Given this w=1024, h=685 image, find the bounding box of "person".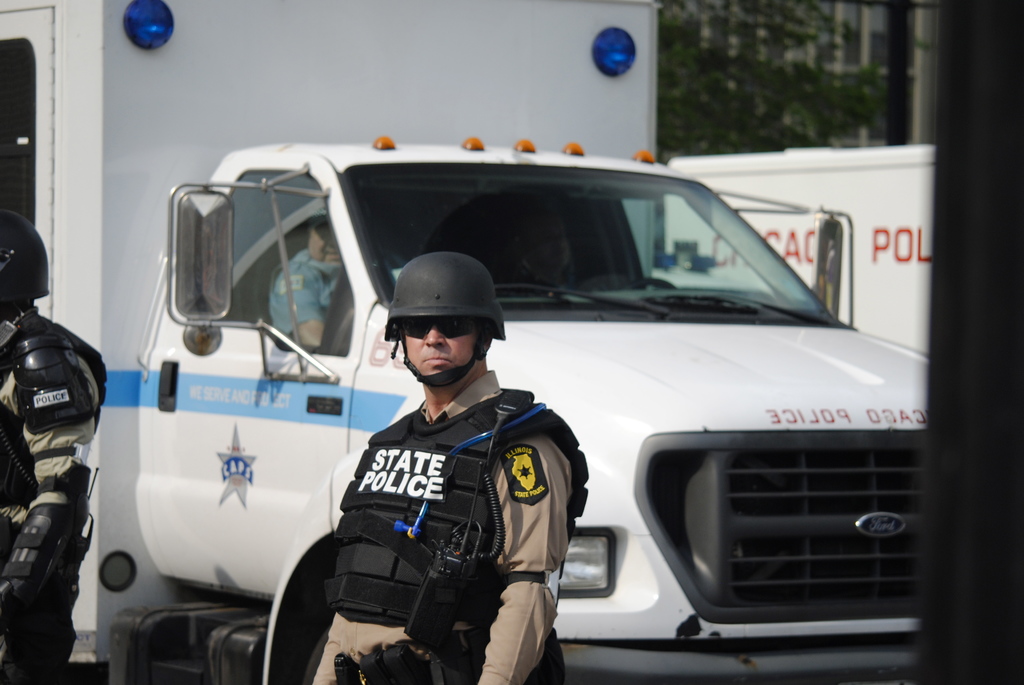
BBox(268, 207, 408, 347).
